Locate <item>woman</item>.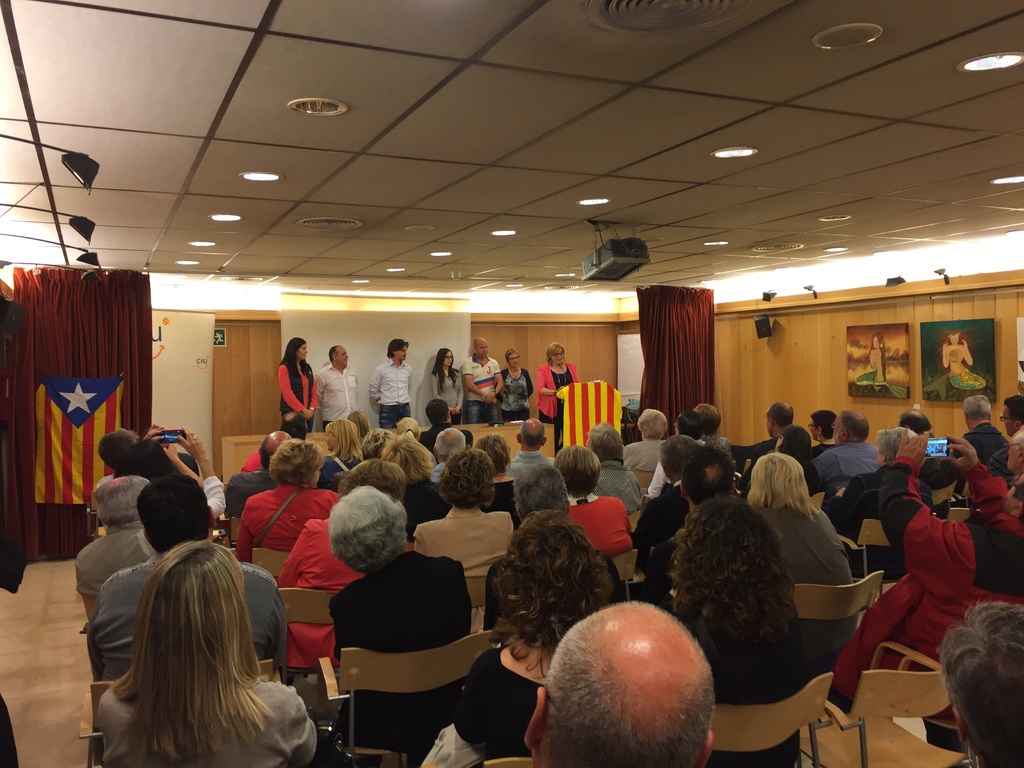
Bounding box: region(671, 493, 792, 767).
